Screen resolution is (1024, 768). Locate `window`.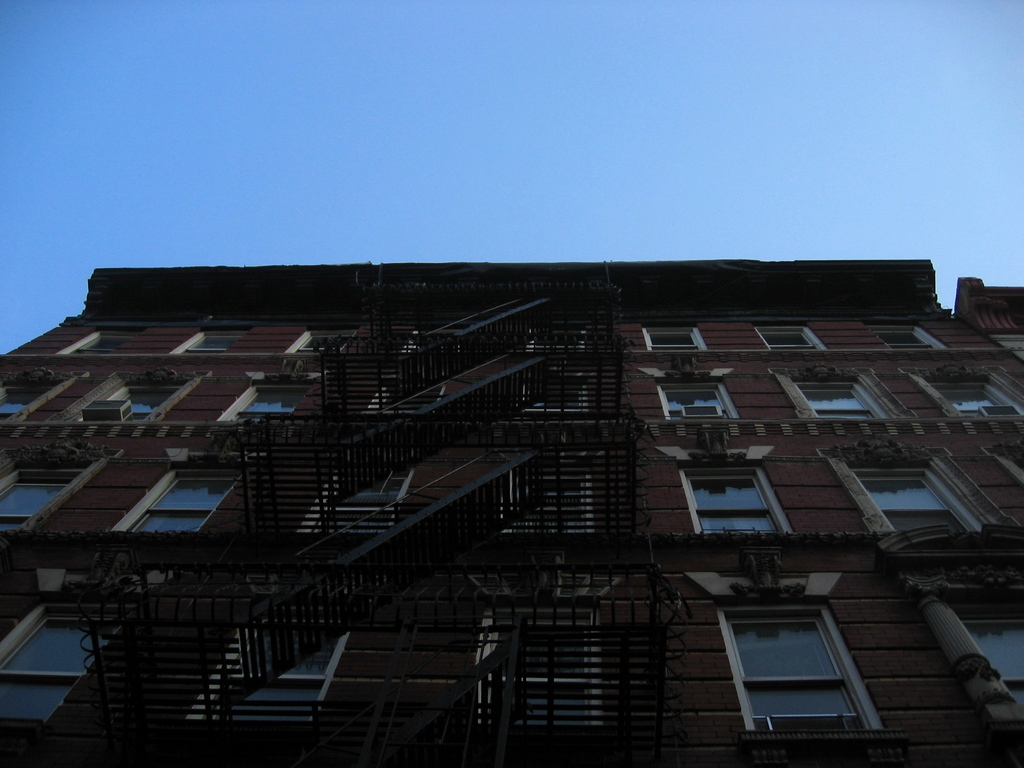
(x1=737, y1=611, x2=885, y2=735).
